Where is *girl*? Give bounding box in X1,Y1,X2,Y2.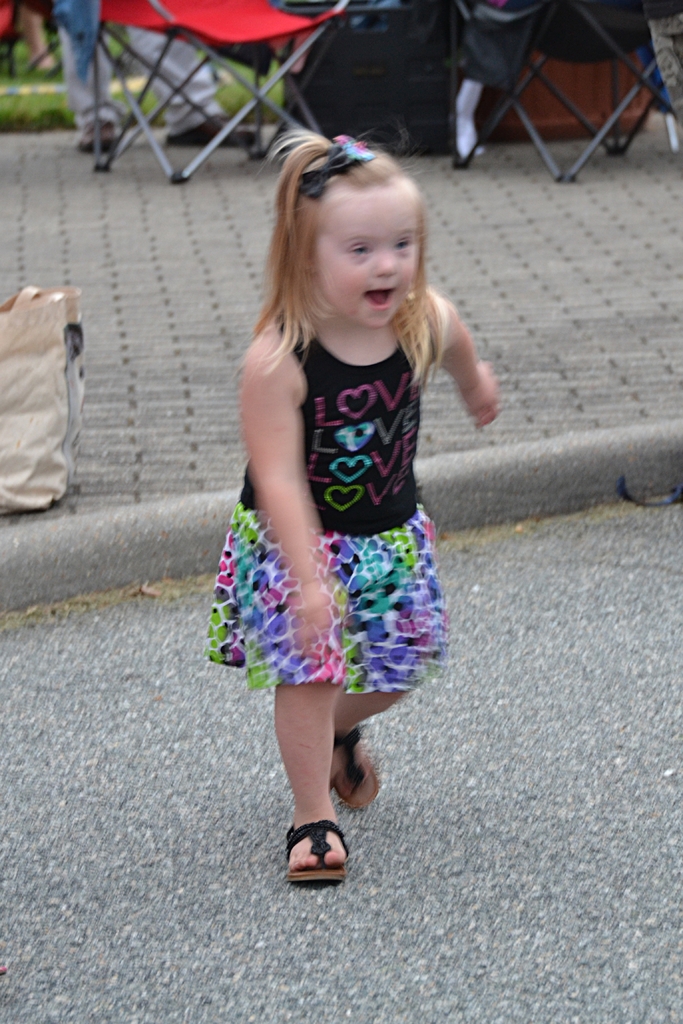
201,129,496,879.
